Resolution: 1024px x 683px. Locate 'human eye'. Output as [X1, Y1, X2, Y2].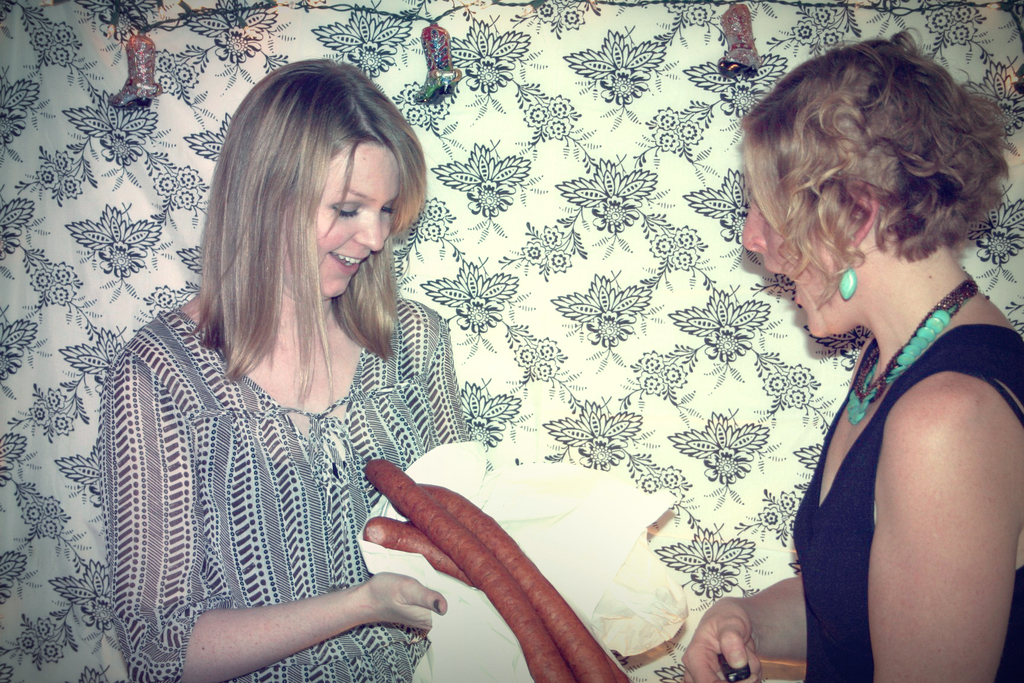
[383, 202, 399, 222].
